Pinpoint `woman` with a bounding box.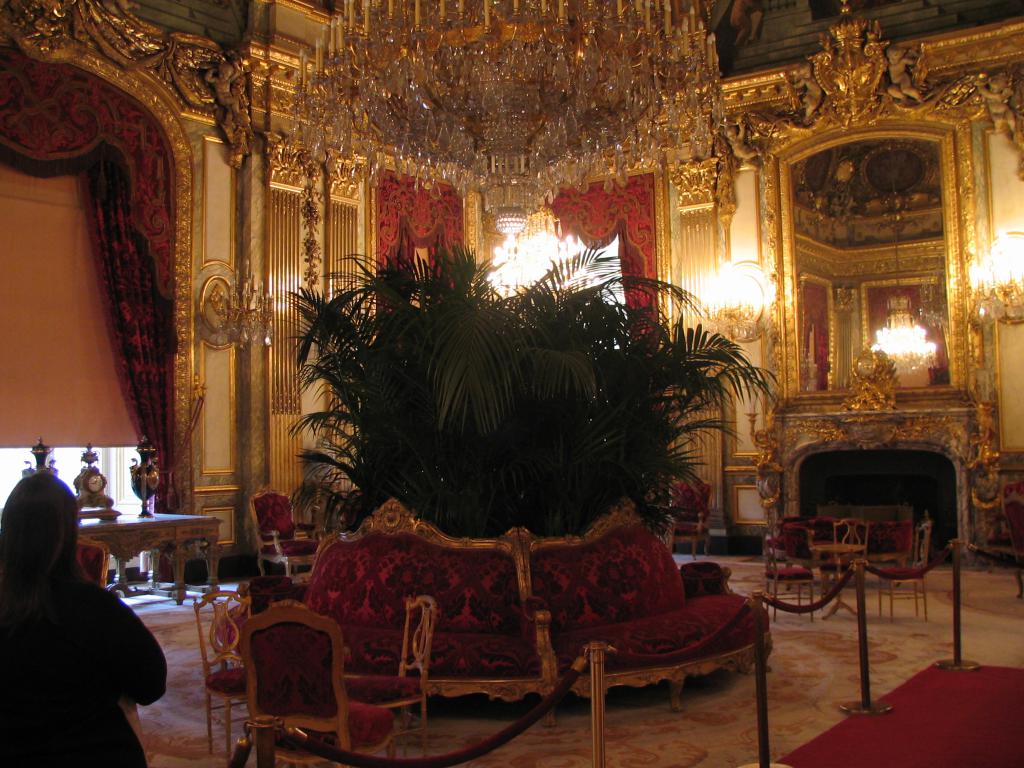
[0,470,170,767].
